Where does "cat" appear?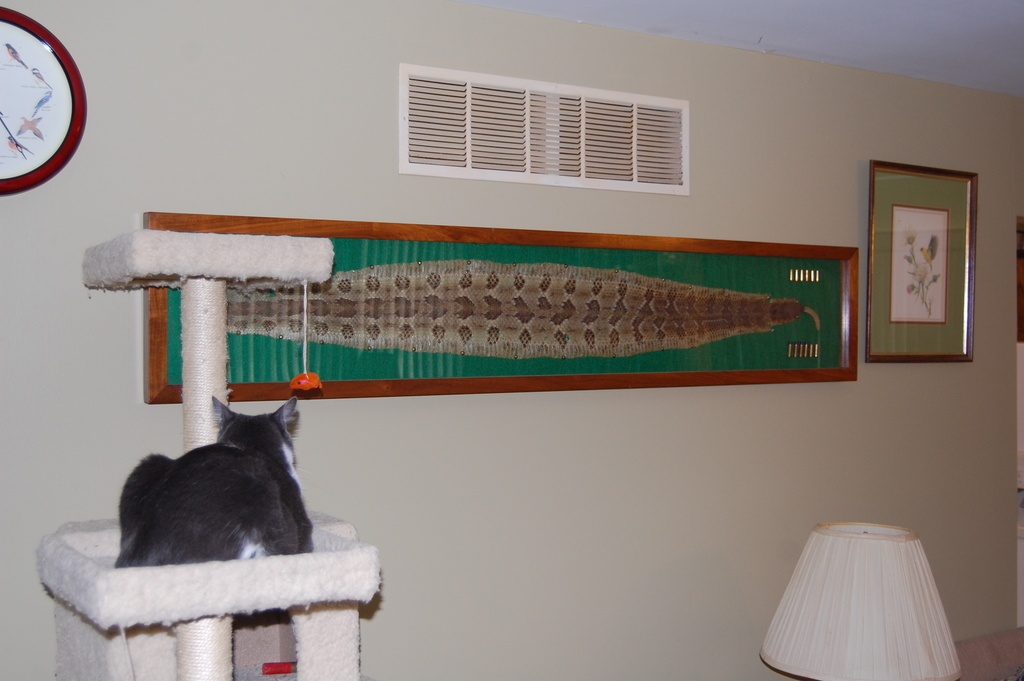
Appears at bbox=(111, 396, 307, 566).
